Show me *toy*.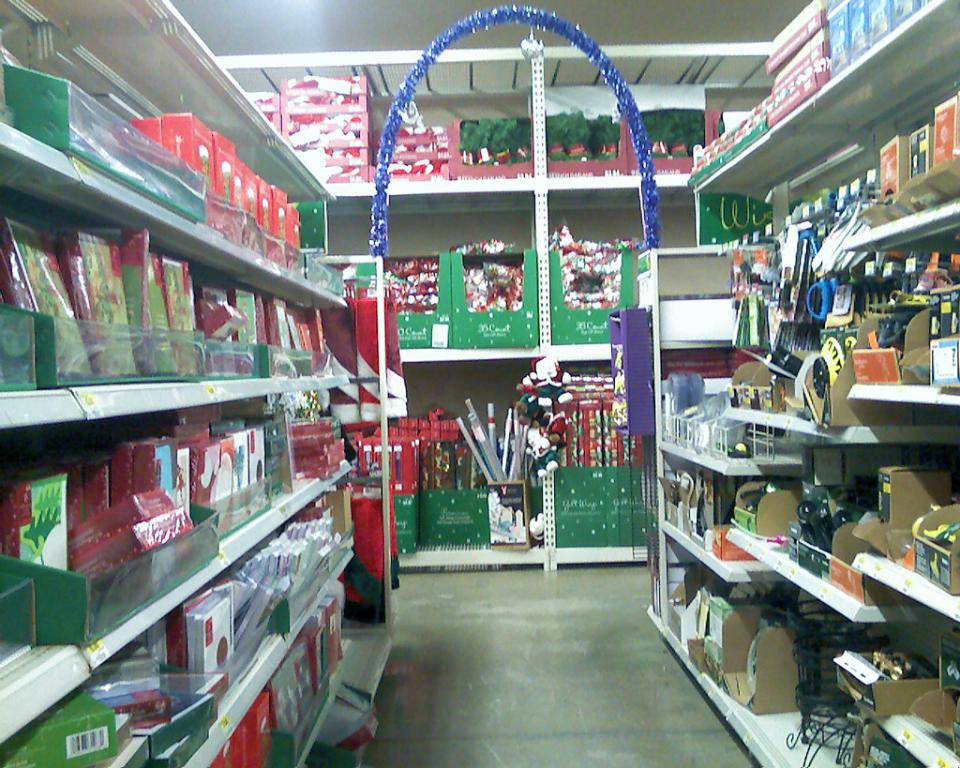
*toy* is here: (519,357,577,409).
